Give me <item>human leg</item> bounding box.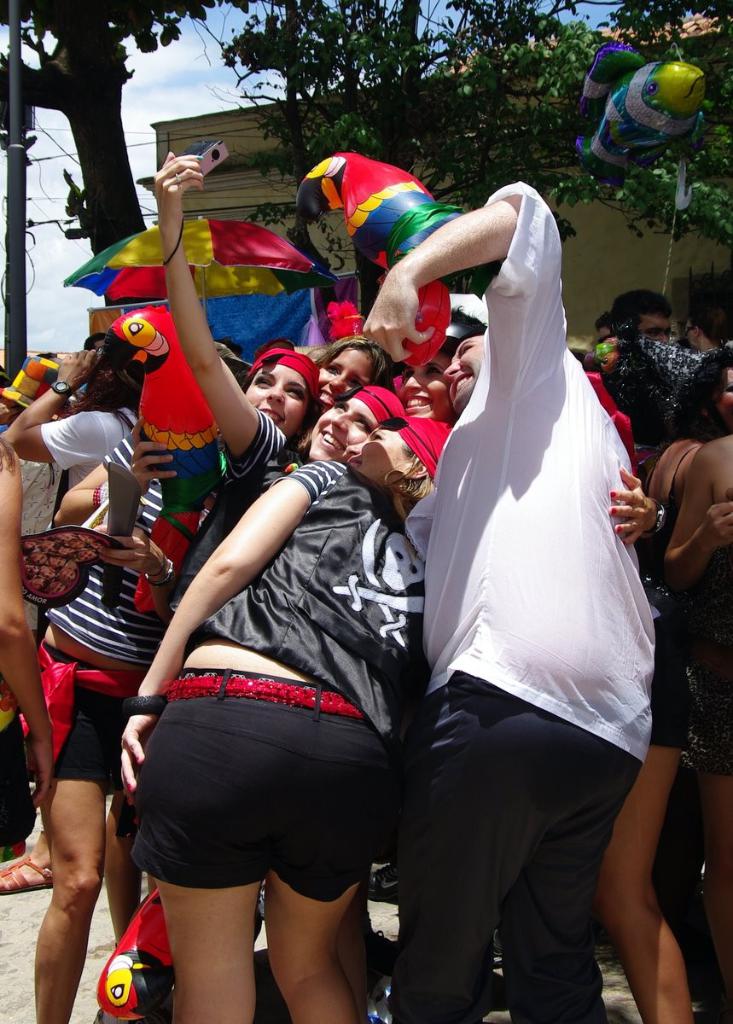
BBox(702, 770, 732, 988).
